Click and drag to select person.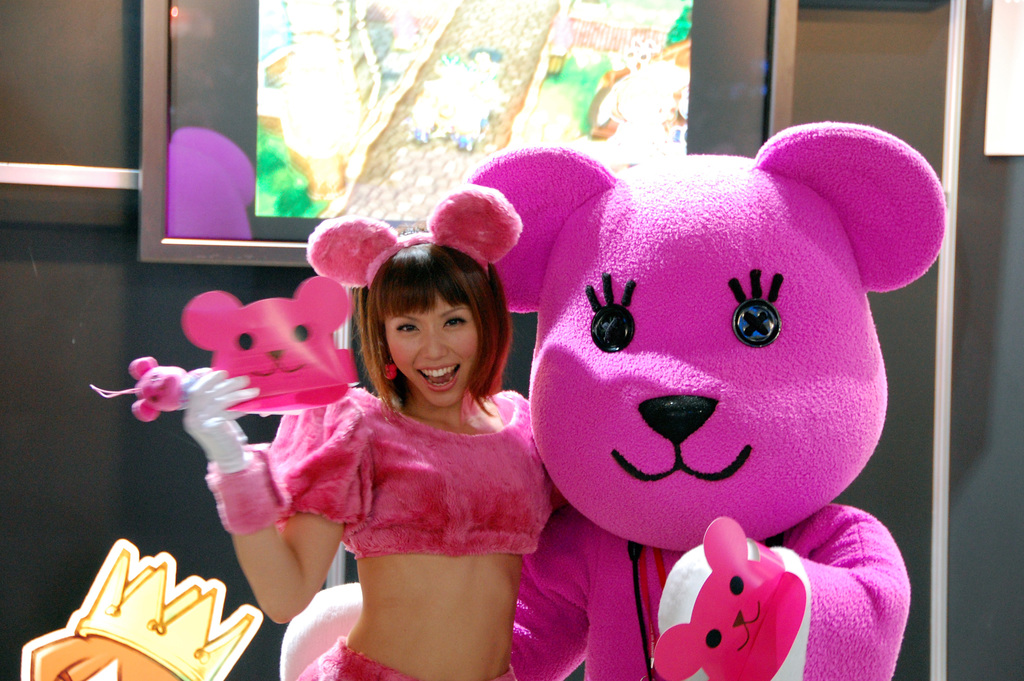
Selection: x1=163, y1=203, x2=565, y2=668.
